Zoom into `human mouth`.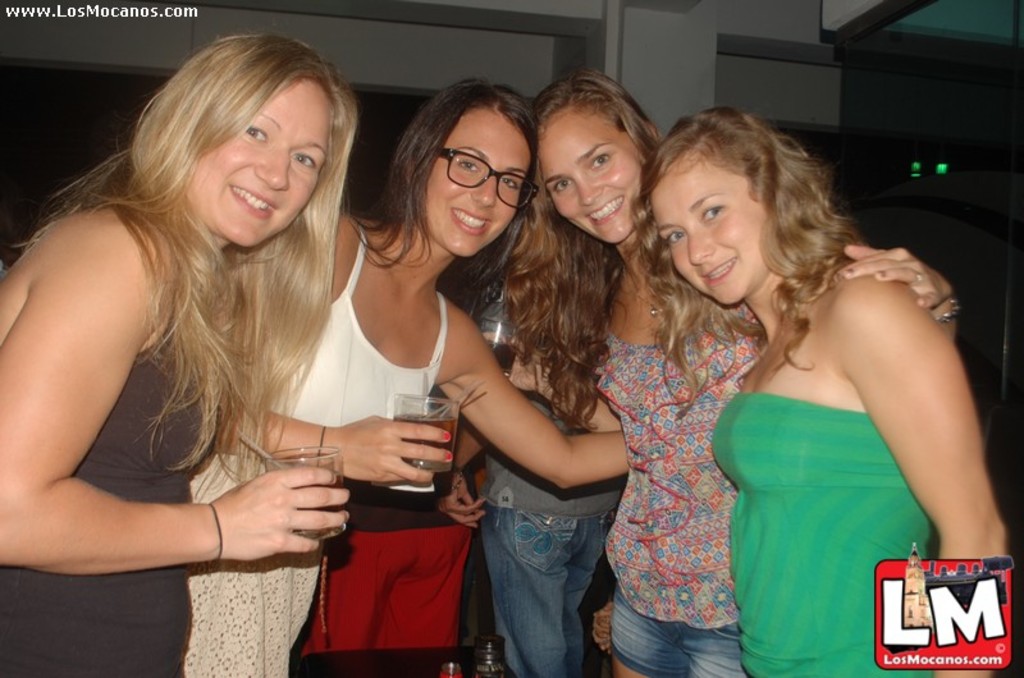
Zoom target: select_region(692, 258, 739, 285).
